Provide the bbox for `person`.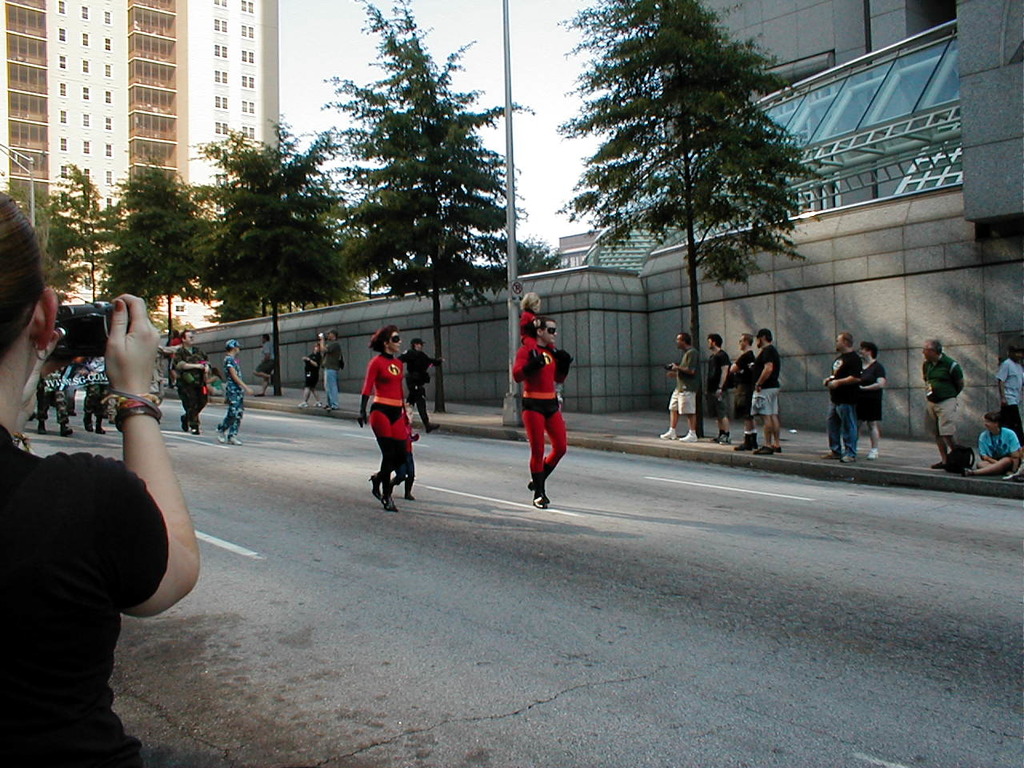
<bbox>920, 332, 966, 466</bbox>.
